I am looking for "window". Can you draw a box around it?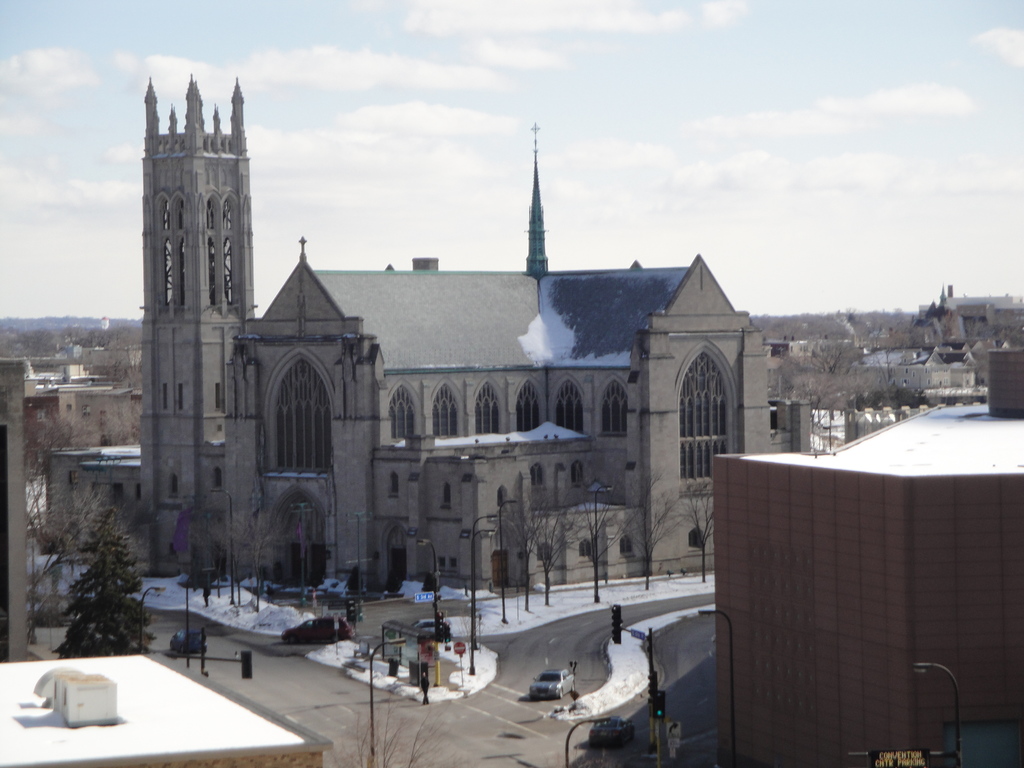
Sure, the bounding box is bbox=(530, 463, 546, 491).
